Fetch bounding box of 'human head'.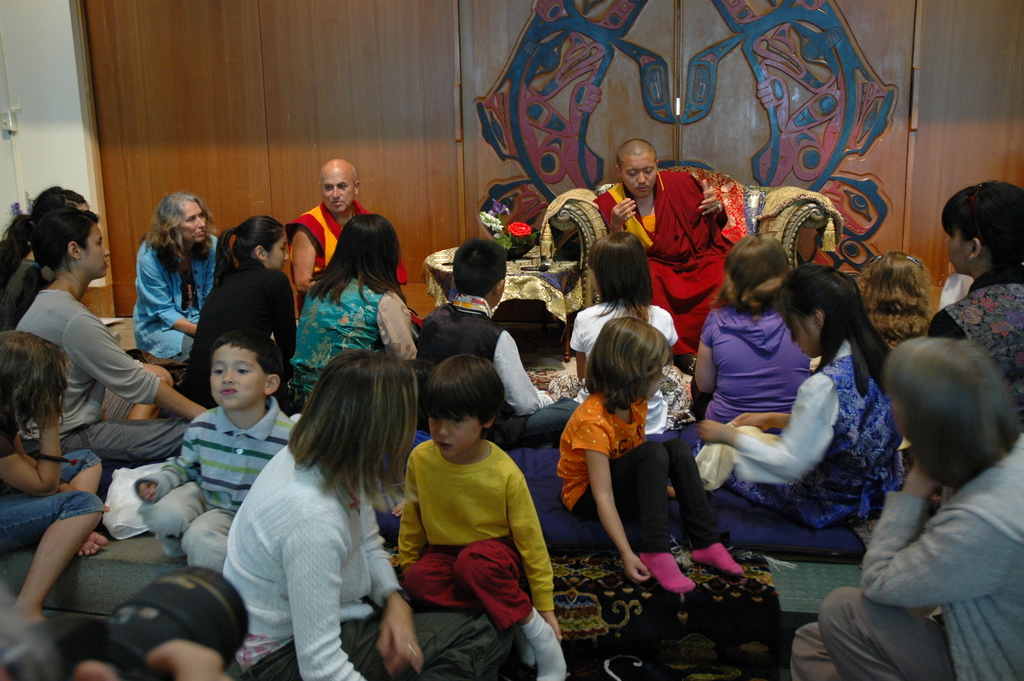
Bbox: rect(38, 184, 88, 211).
